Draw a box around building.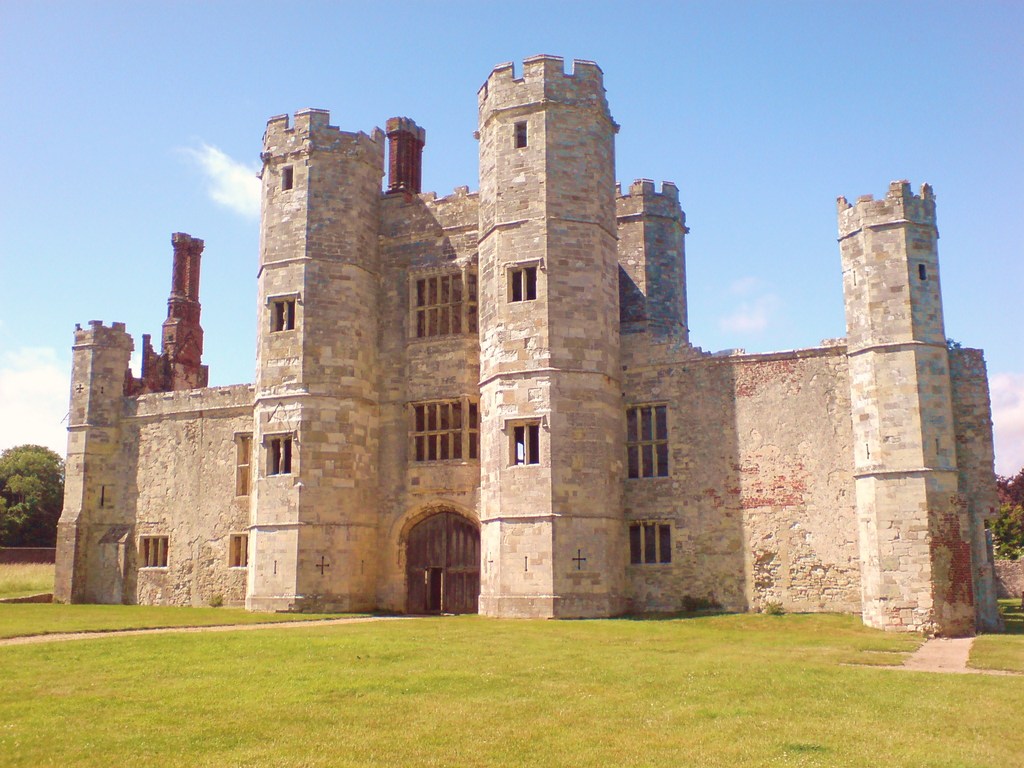
pyautogui.locateOnScreen(51, 53, 1001, 639).
